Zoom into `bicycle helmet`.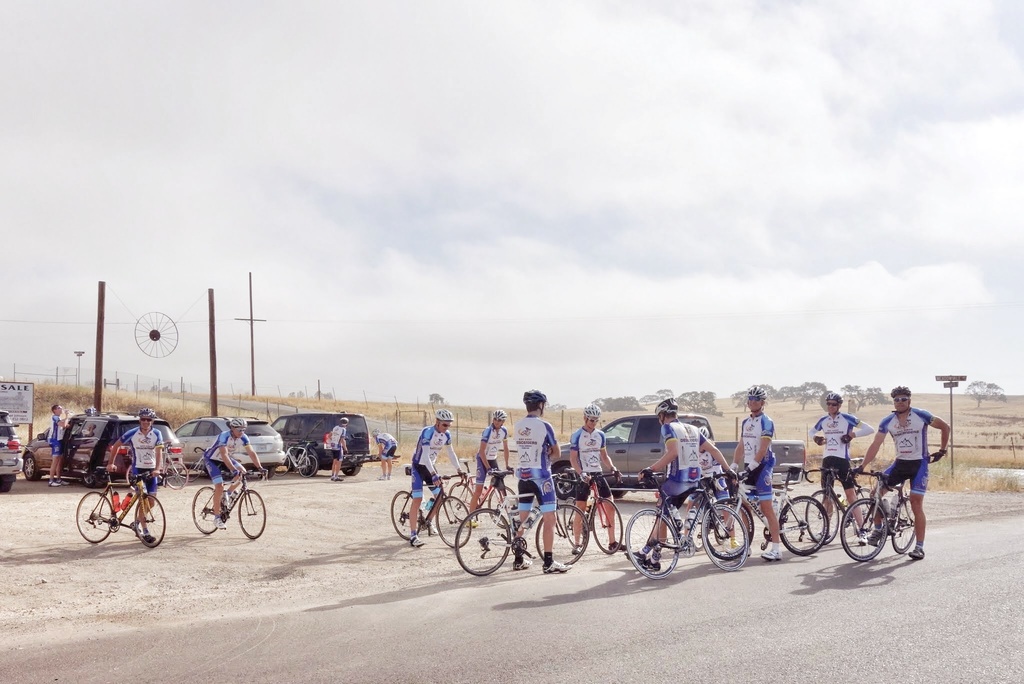
Zoom target: bbox=[653, 398, 679, 415].
